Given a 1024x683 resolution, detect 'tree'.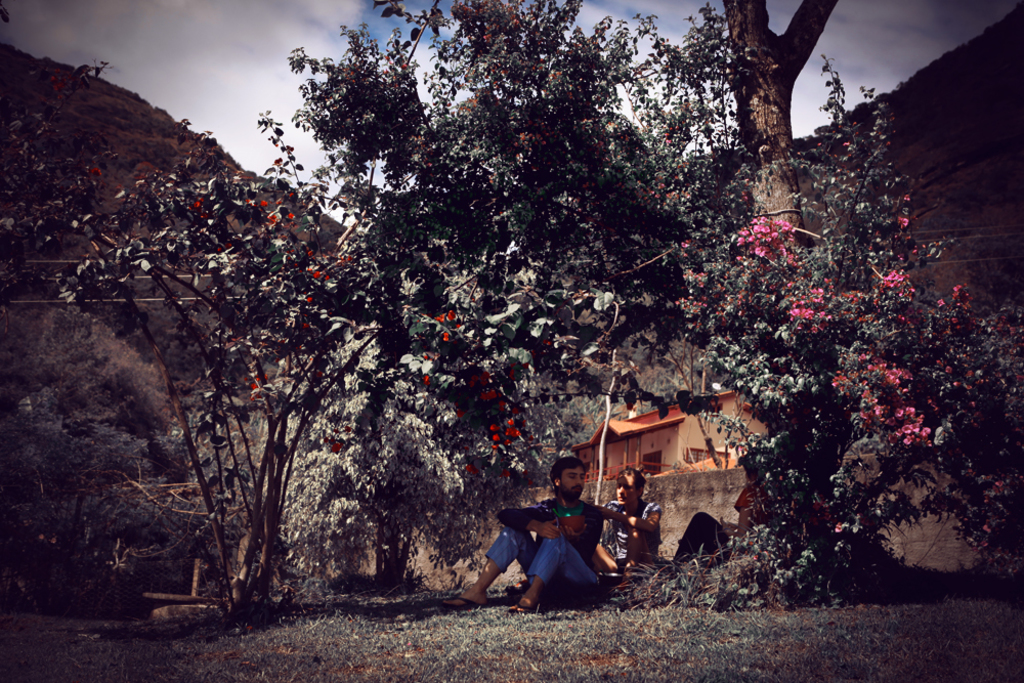
rect(0, 297, 195, 506).
